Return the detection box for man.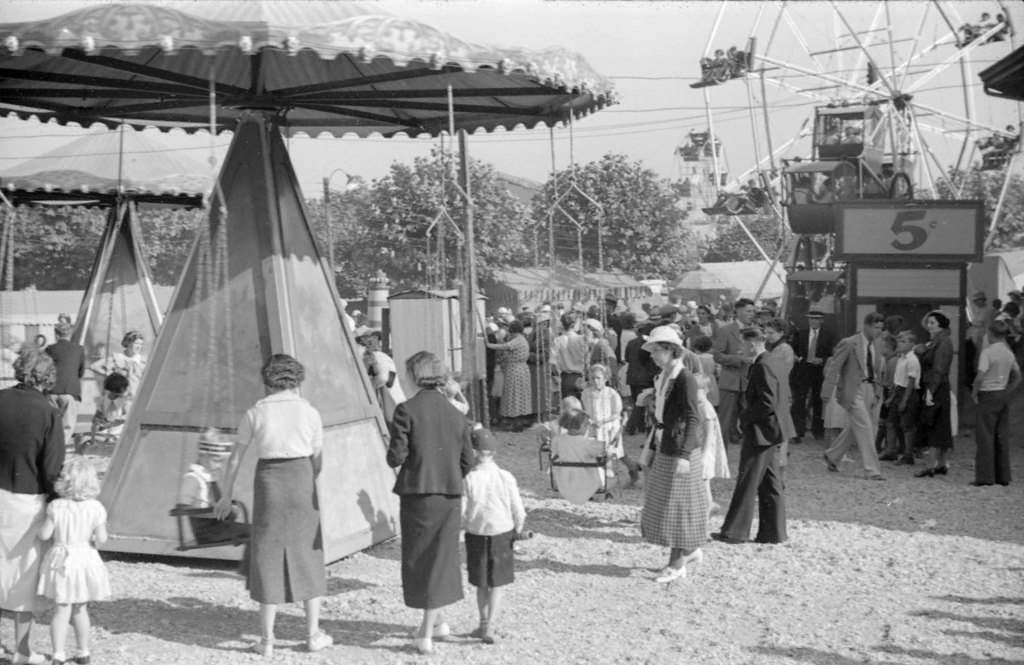
{"x1": 713, "y1": 321, "x2": 798, "y2": 546}.
